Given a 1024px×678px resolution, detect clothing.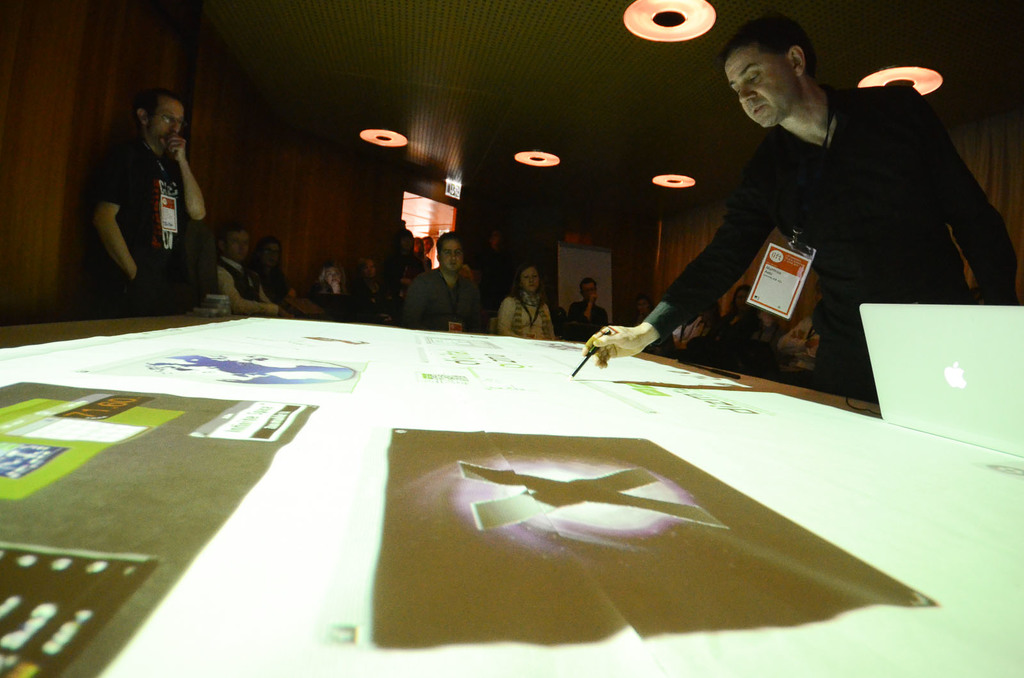
(x1=214, y1=251, x2=271, y2=313).
